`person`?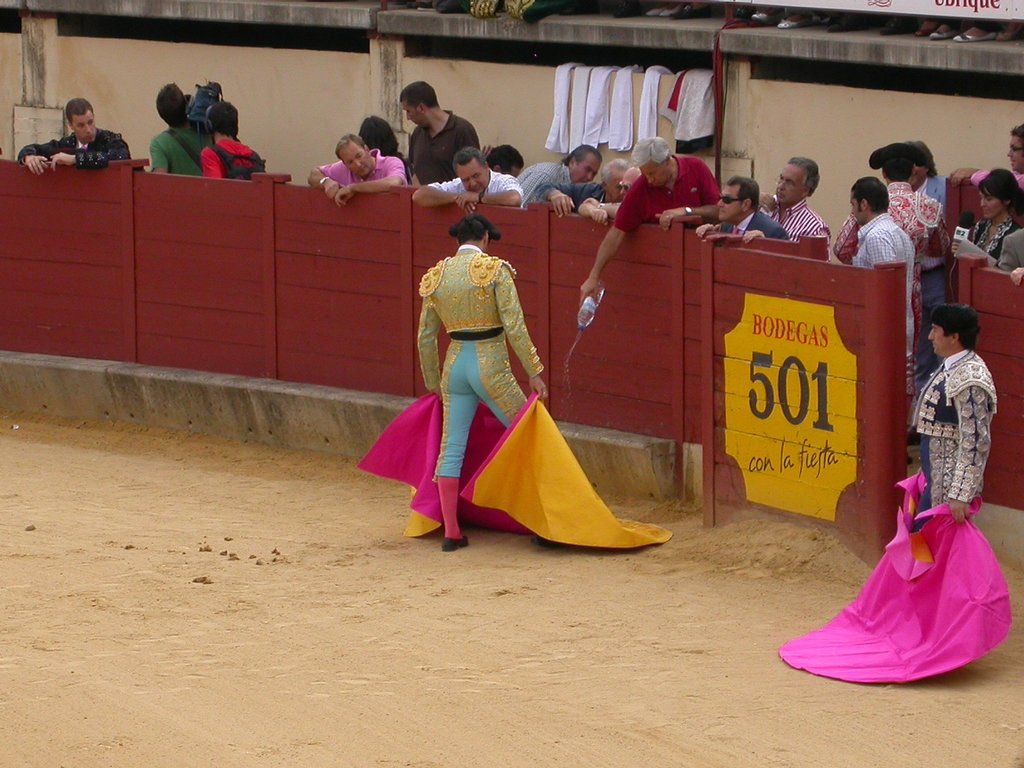
l=514, t=140, r=604, b=201
